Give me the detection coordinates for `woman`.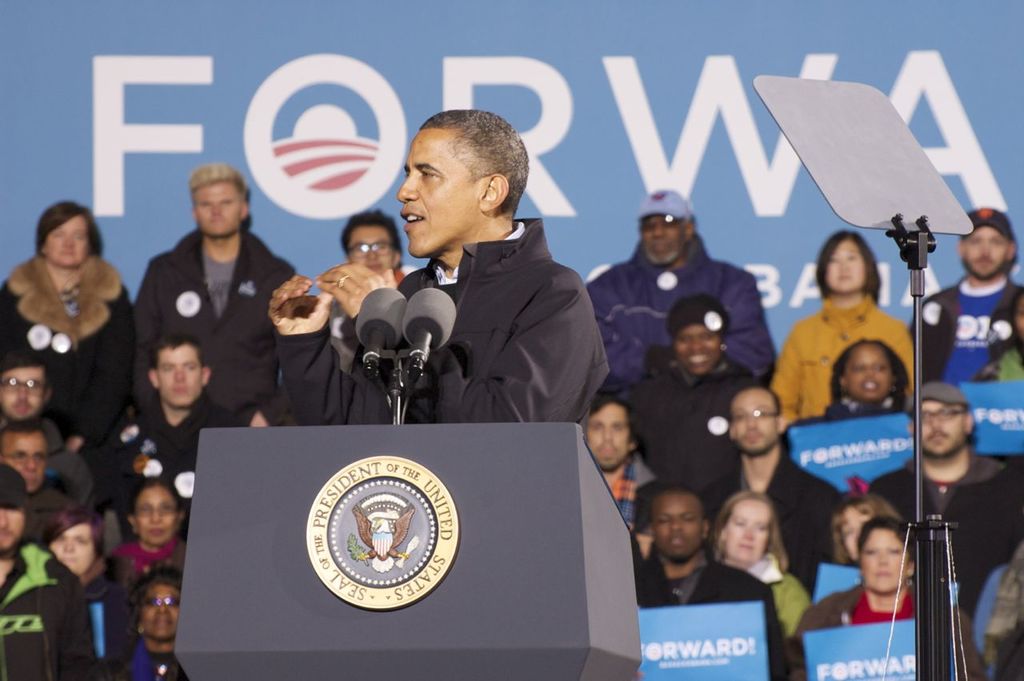
pyautogui.locateOnScreen(8, 189, 133, 438).
